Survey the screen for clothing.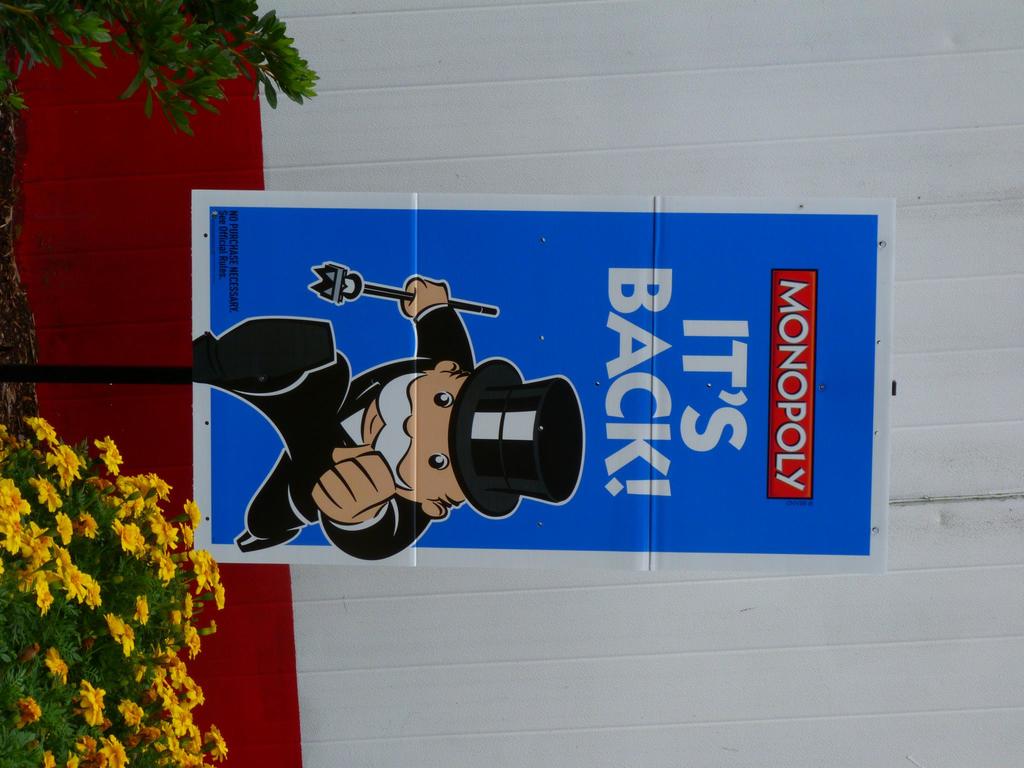
Survey found: bbox(236, 312, 562, 553).
